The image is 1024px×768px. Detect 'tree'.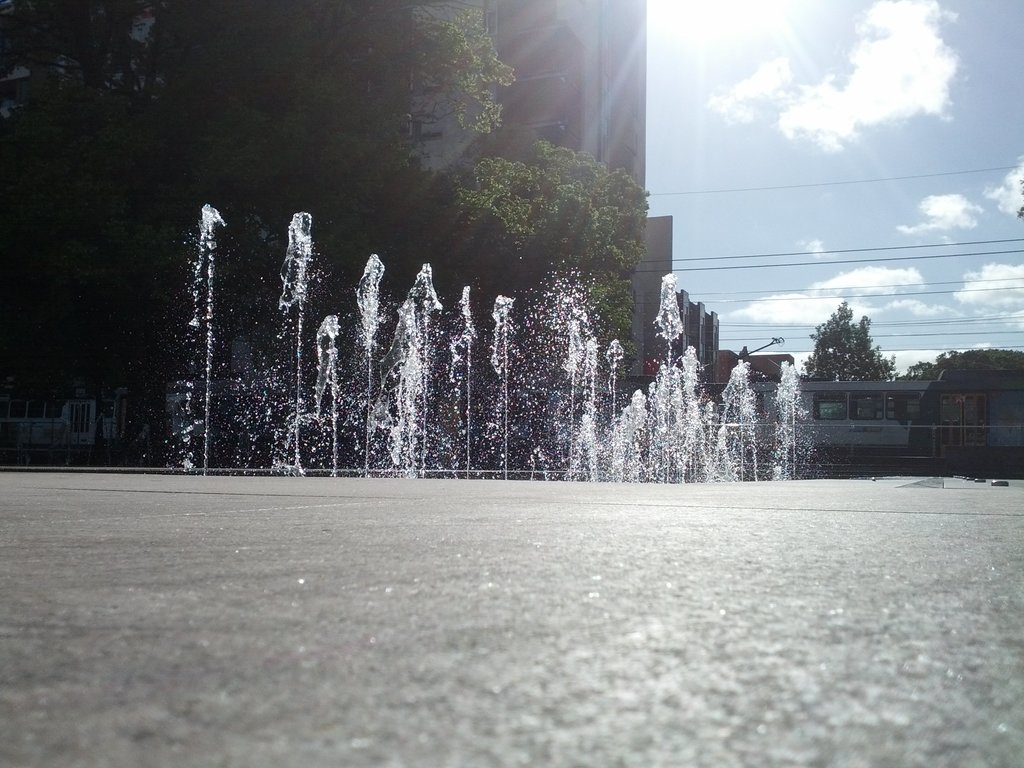
Detection: <region>435, 145, 660, 319</region>.
